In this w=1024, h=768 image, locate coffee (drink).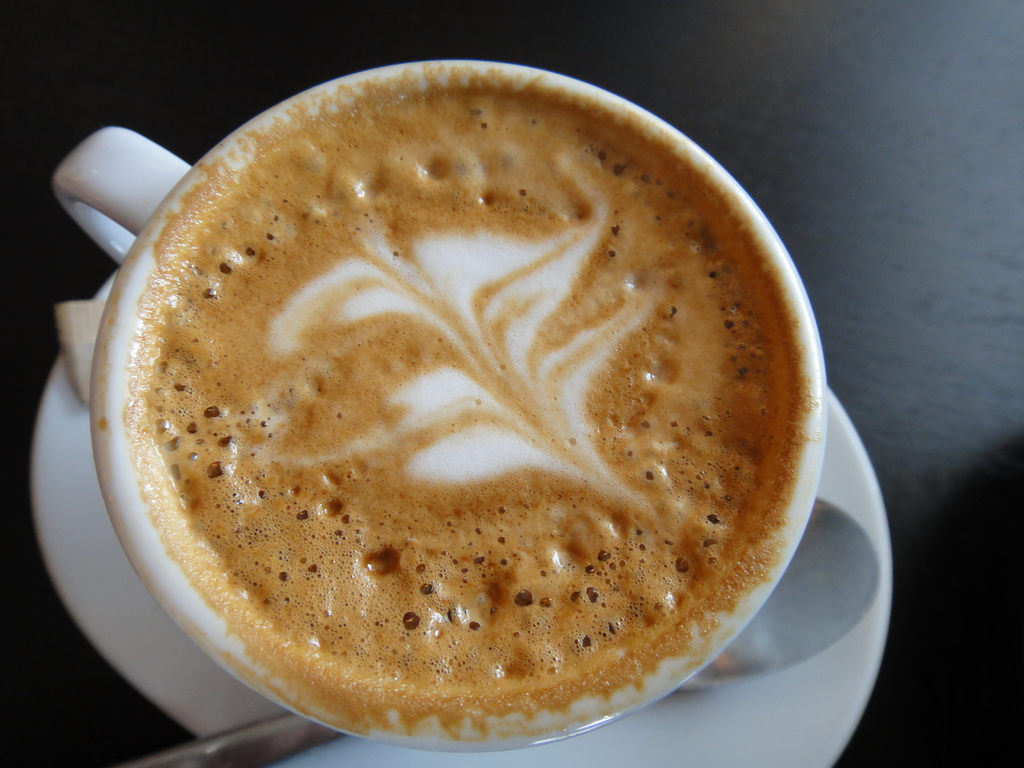
Bounding box: detection(94, 59, 825, 744).
